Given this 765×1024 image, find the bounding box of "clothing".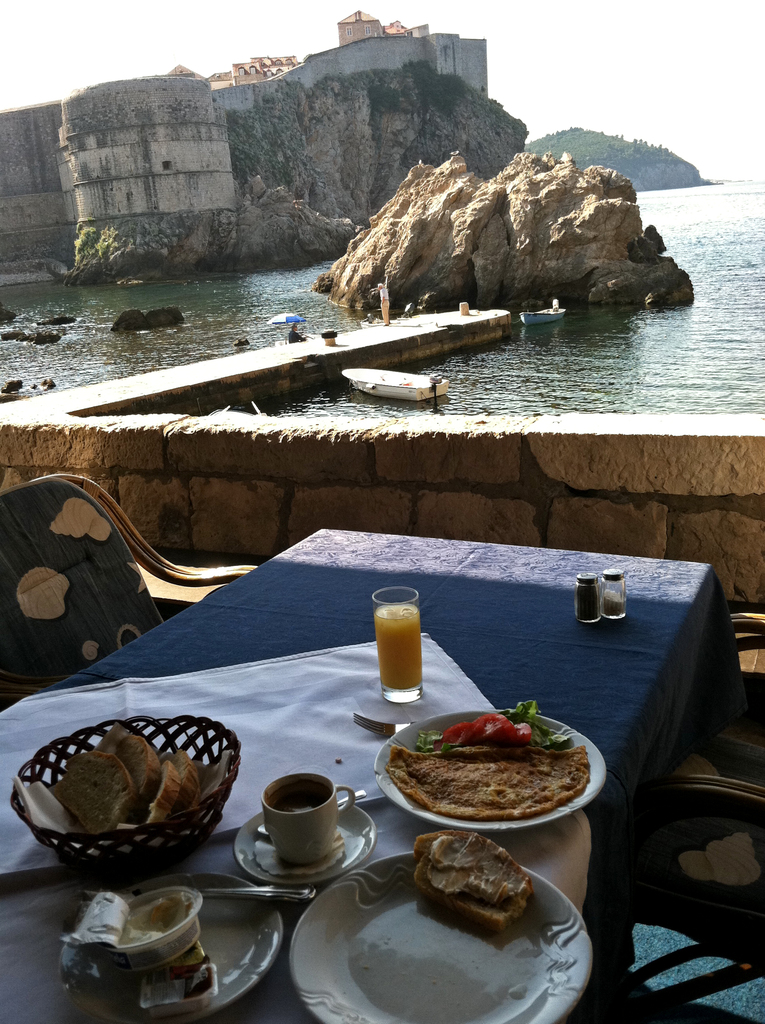
<region>378, 287, 392, 322</region>.
